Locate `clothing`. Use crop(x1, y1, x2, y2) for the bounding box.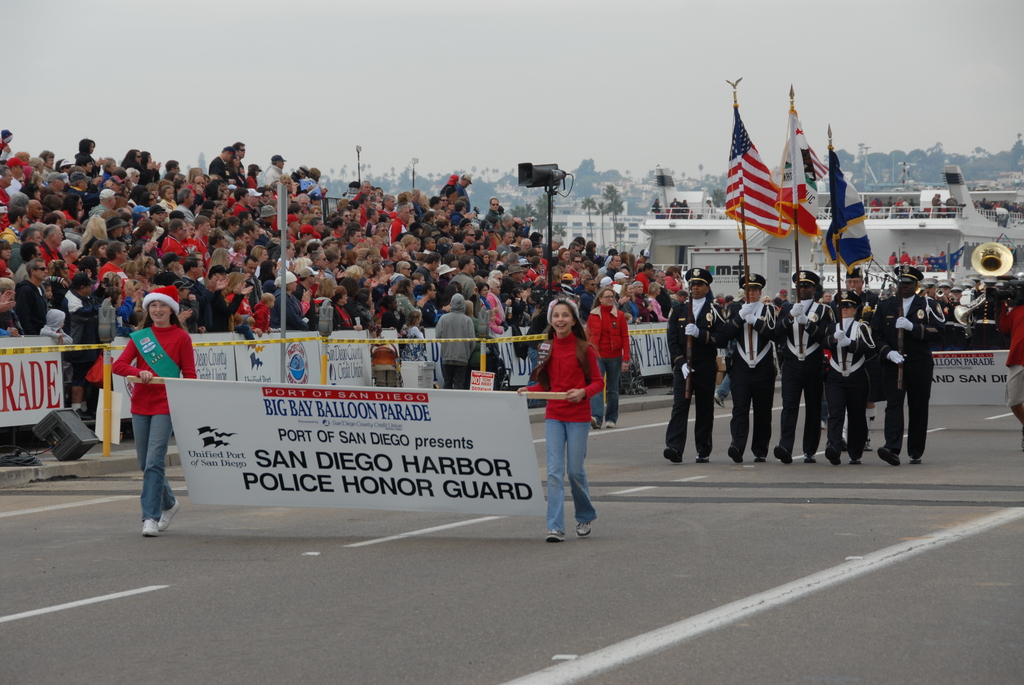
crop(451, 187, 468, 196).
